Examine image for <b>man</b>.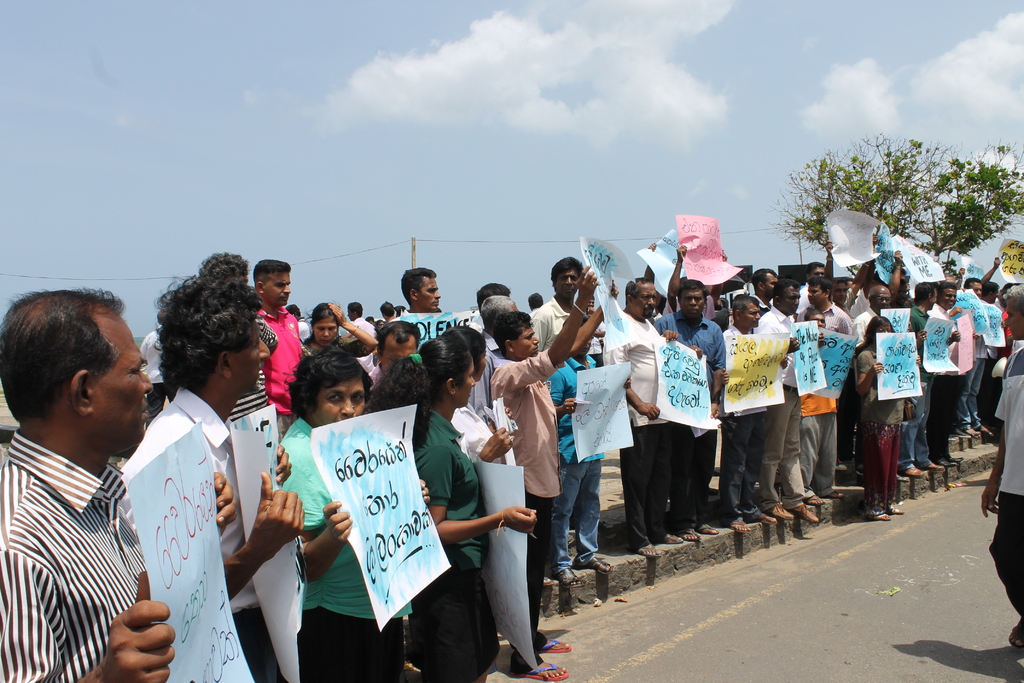
Examination result: 137,309,176,429.
